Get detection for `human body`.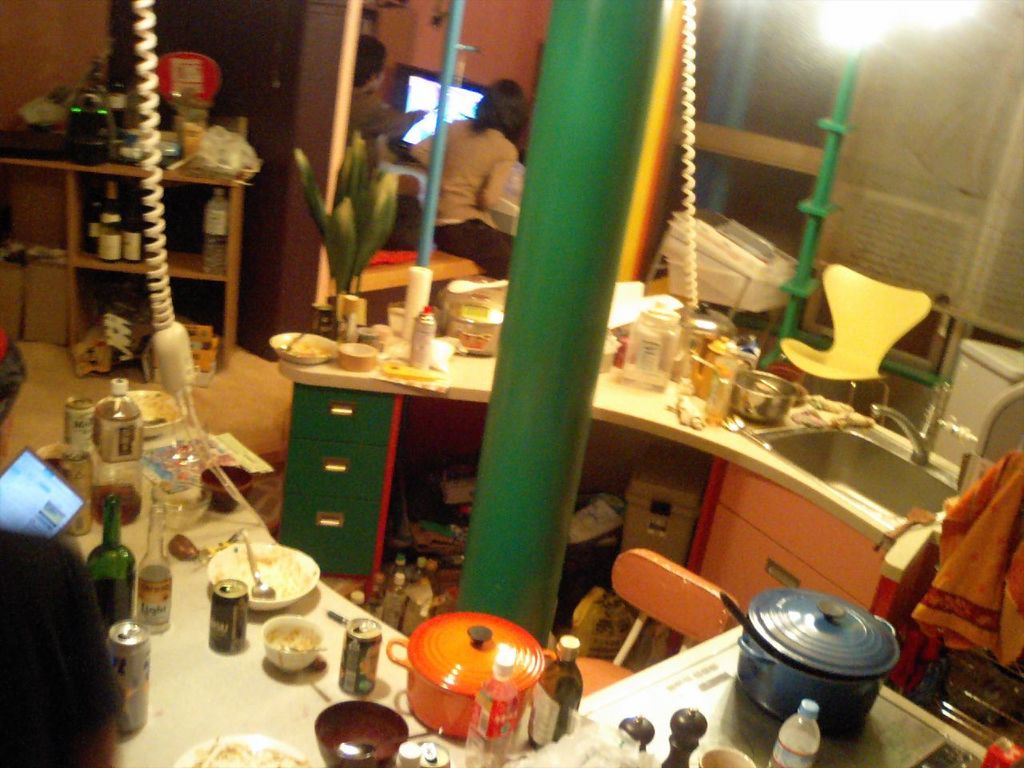
Detection: (410, 81, 524, 280).
